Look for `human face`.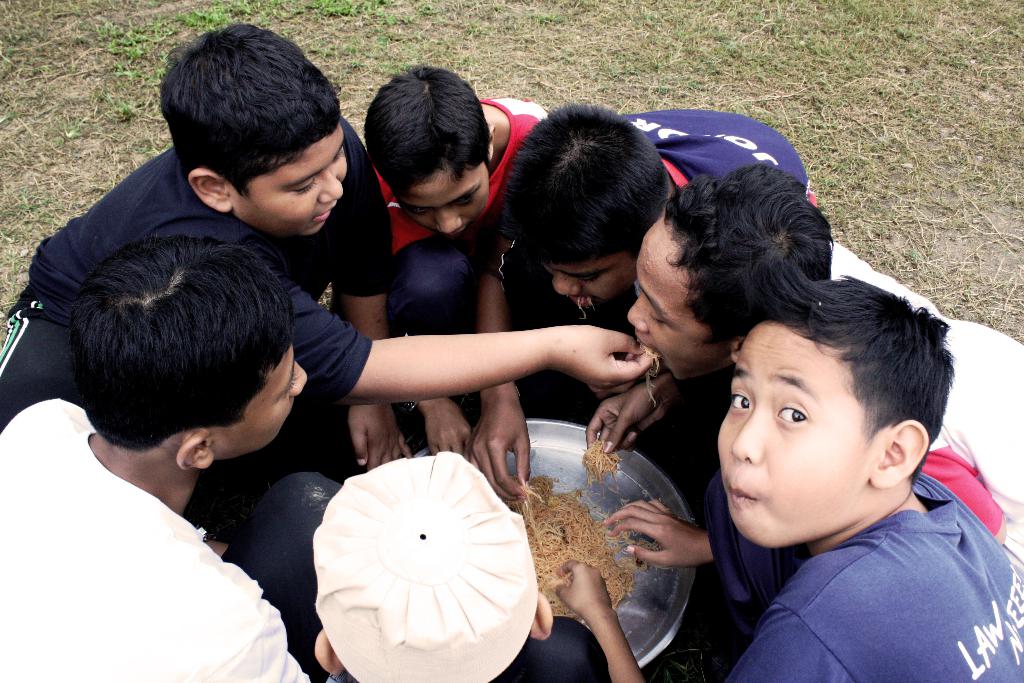
Found: pyautogui.locateOnScreen(246, 124, 346, 237).
